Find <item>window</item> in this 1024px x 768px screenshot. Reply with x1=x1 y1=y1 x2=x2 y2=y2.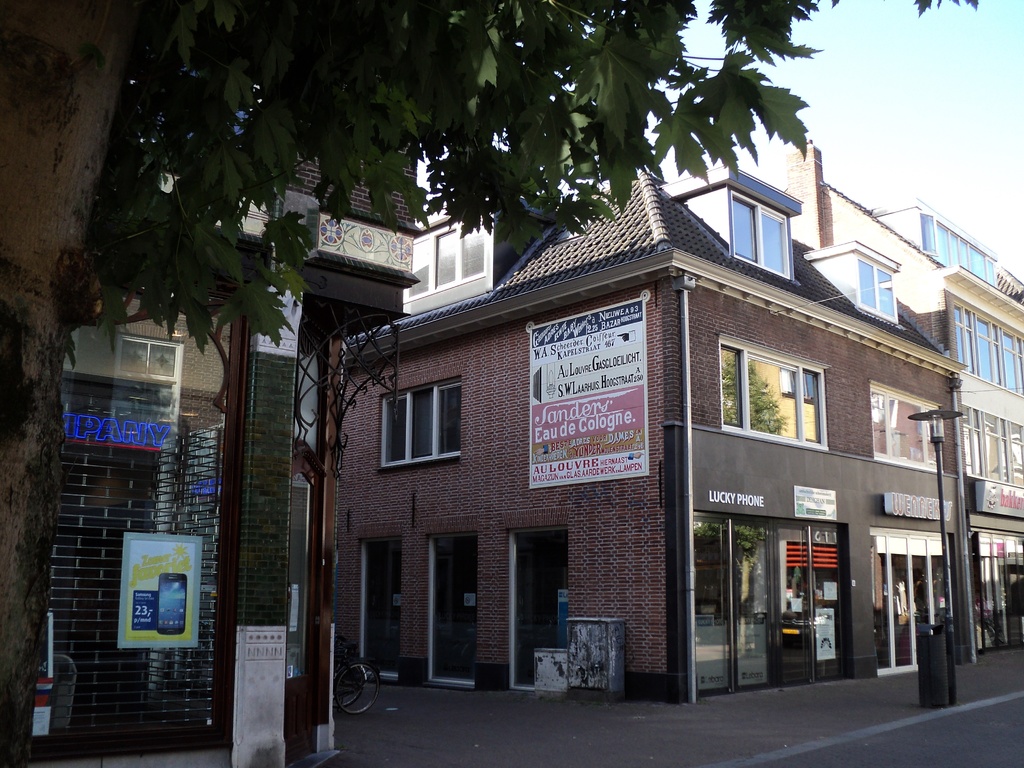
x1=953 y1=406 x2=1023 y2=490.
